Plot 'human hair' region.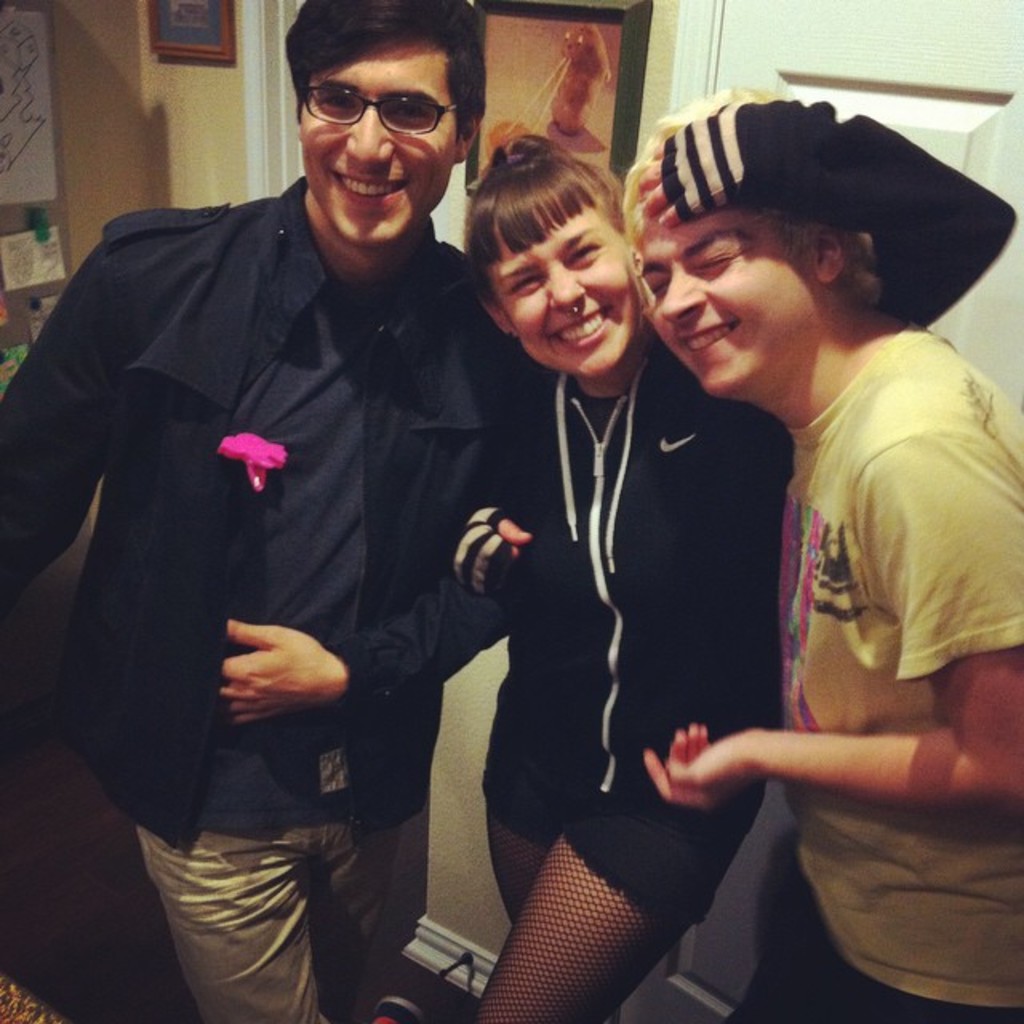
Plotted at select_region(454, 144, 629, 261).
